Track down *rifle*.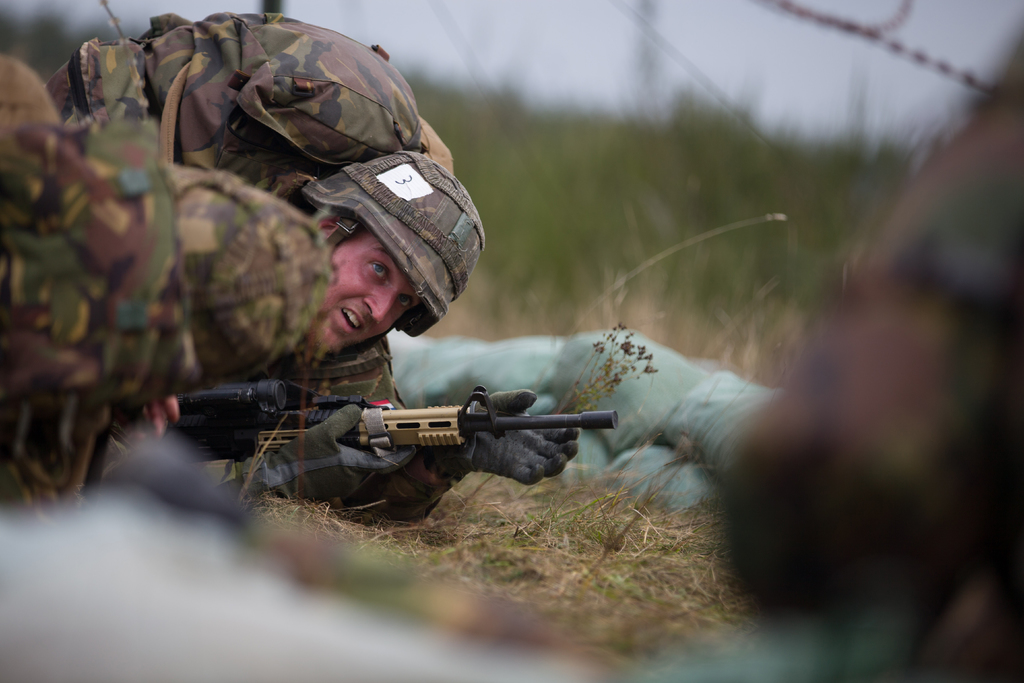
Tracked to box=[164, 375, 641, 528].
